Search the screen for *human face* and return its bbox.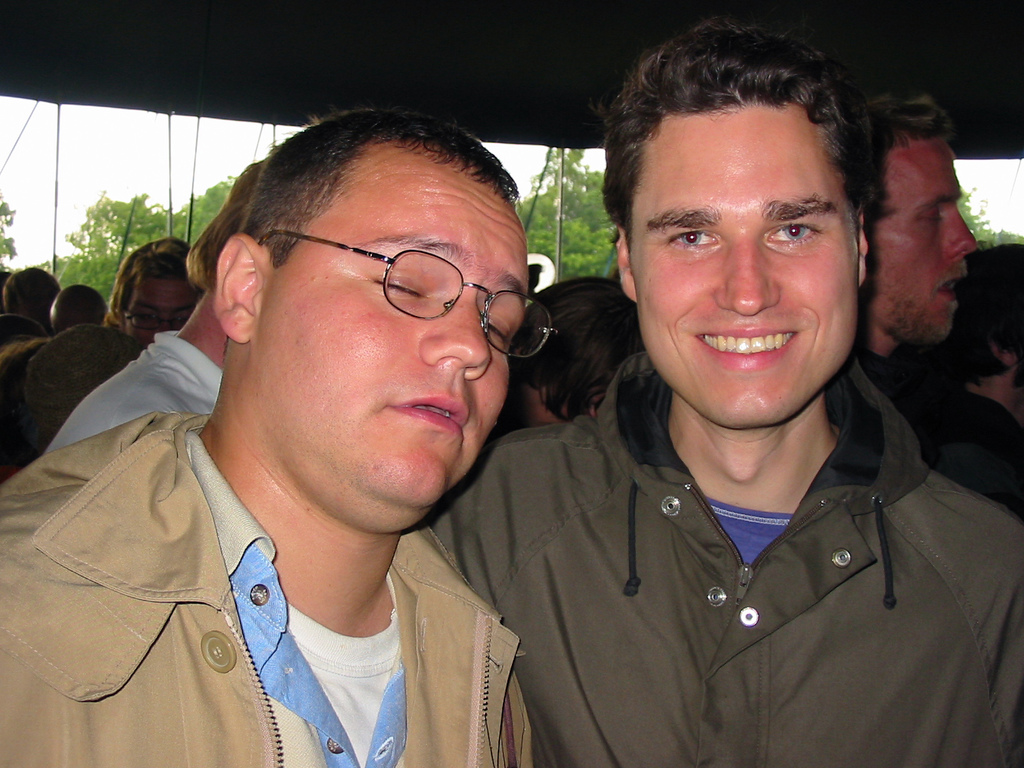
Found: [622,83,861,426].
